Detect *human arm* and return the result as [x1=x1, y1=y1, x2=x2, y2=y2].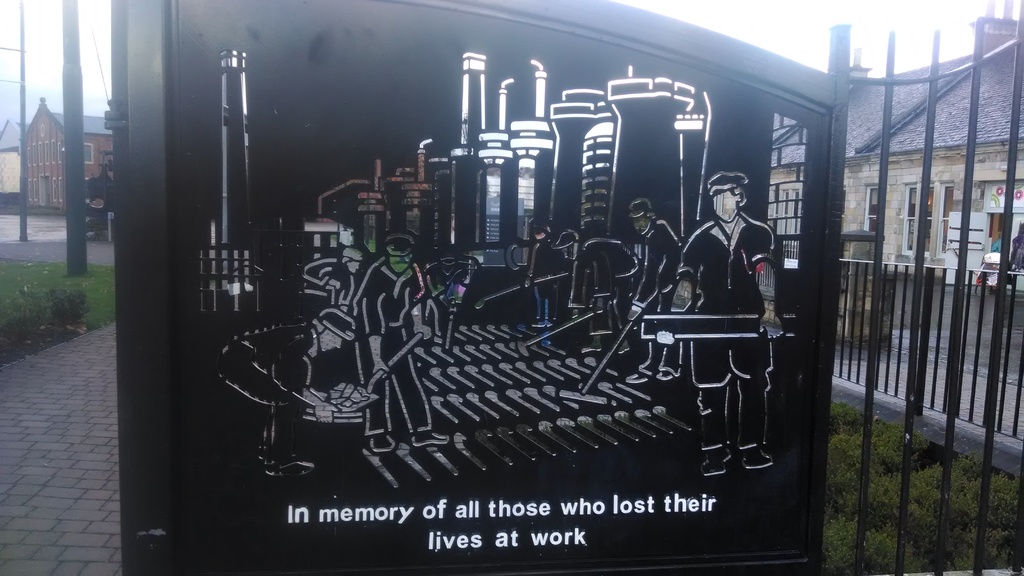
[x1=567, y1=260, x2=589, y2=315].
